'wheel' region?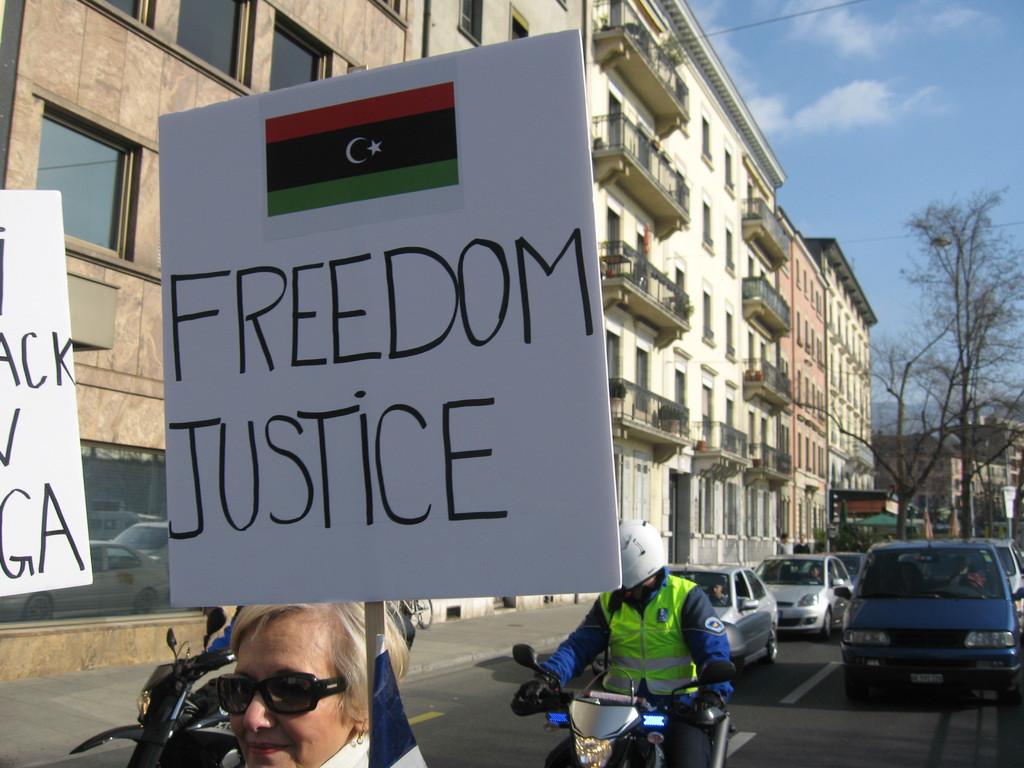
x1=997 y1=687 x2=1014 y2=705
